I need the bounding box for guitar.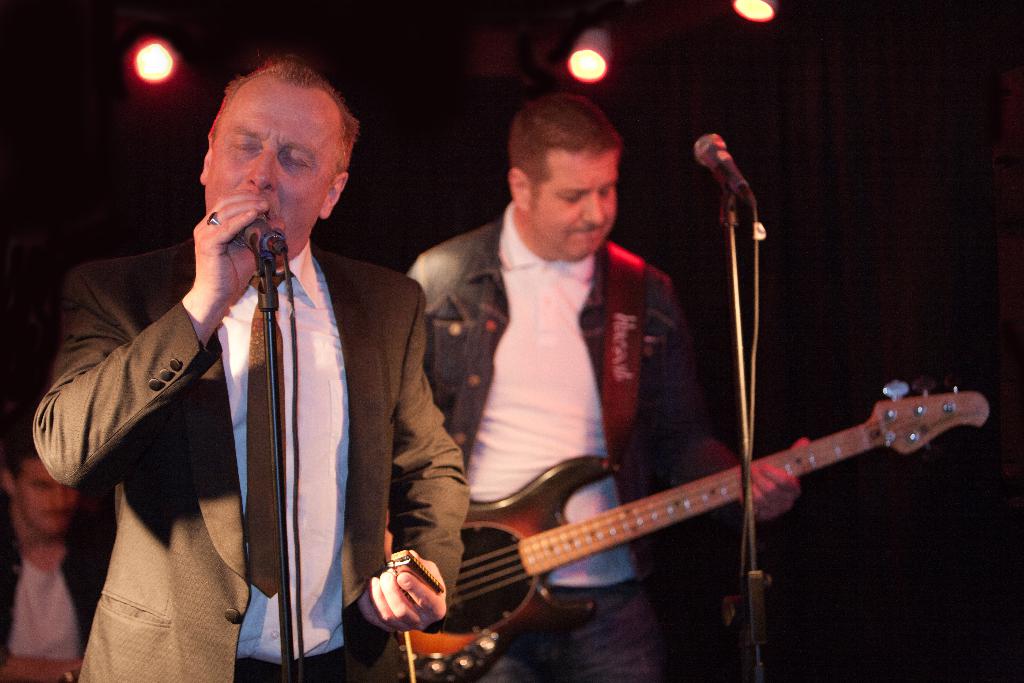
Here it is: (373,368,973,670).
